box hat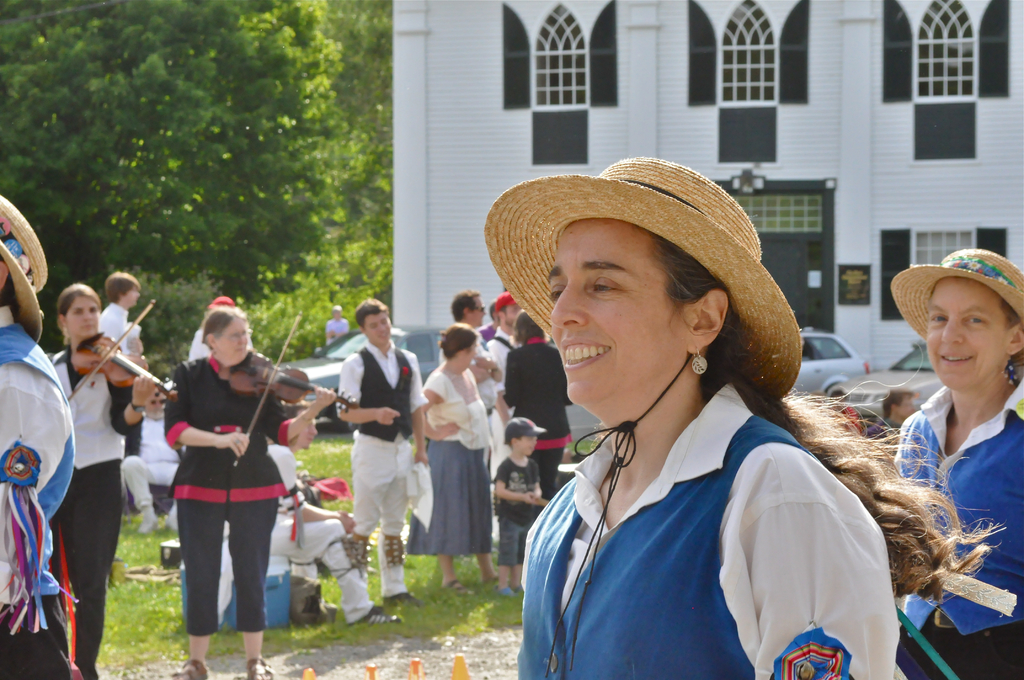
{"x1": 886, "y1": 245, "x2": 1023, "y2": 338}
